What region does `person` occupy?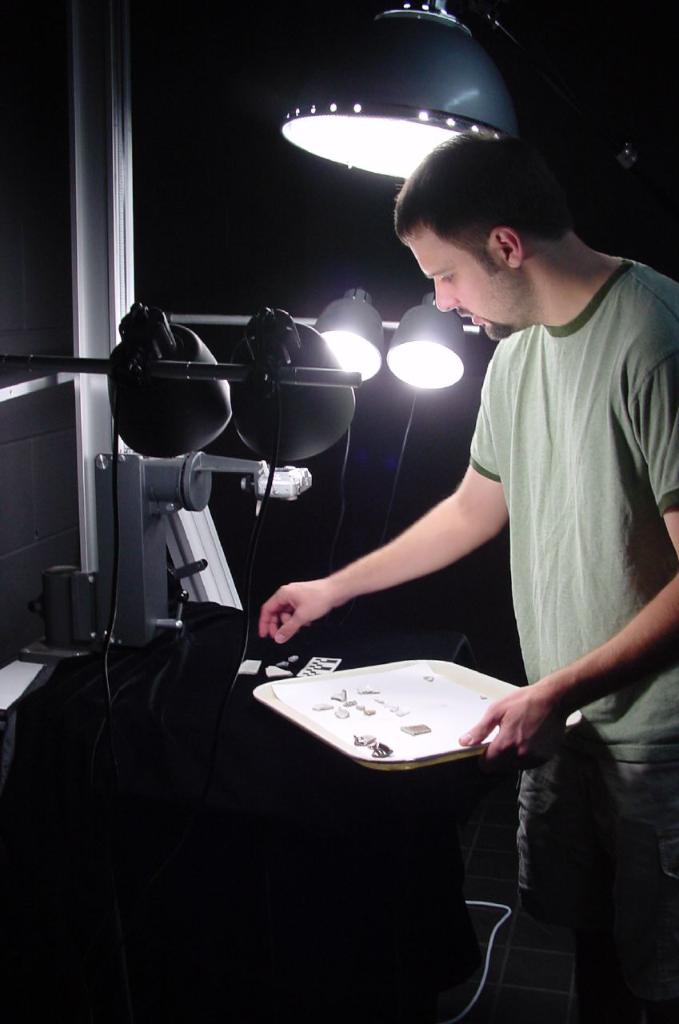
x1=262, y1=121, x2=678, y2=1023.
